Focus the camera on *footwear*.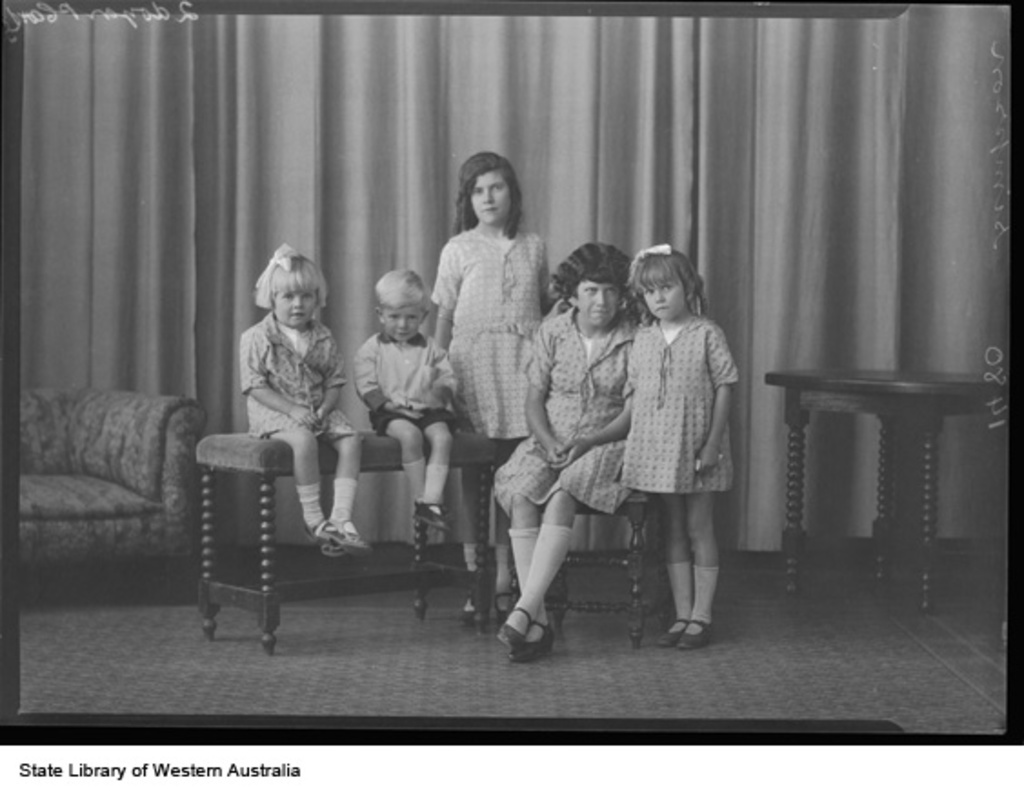
Focus region: <region>420, 502, 449, 522</region>.
